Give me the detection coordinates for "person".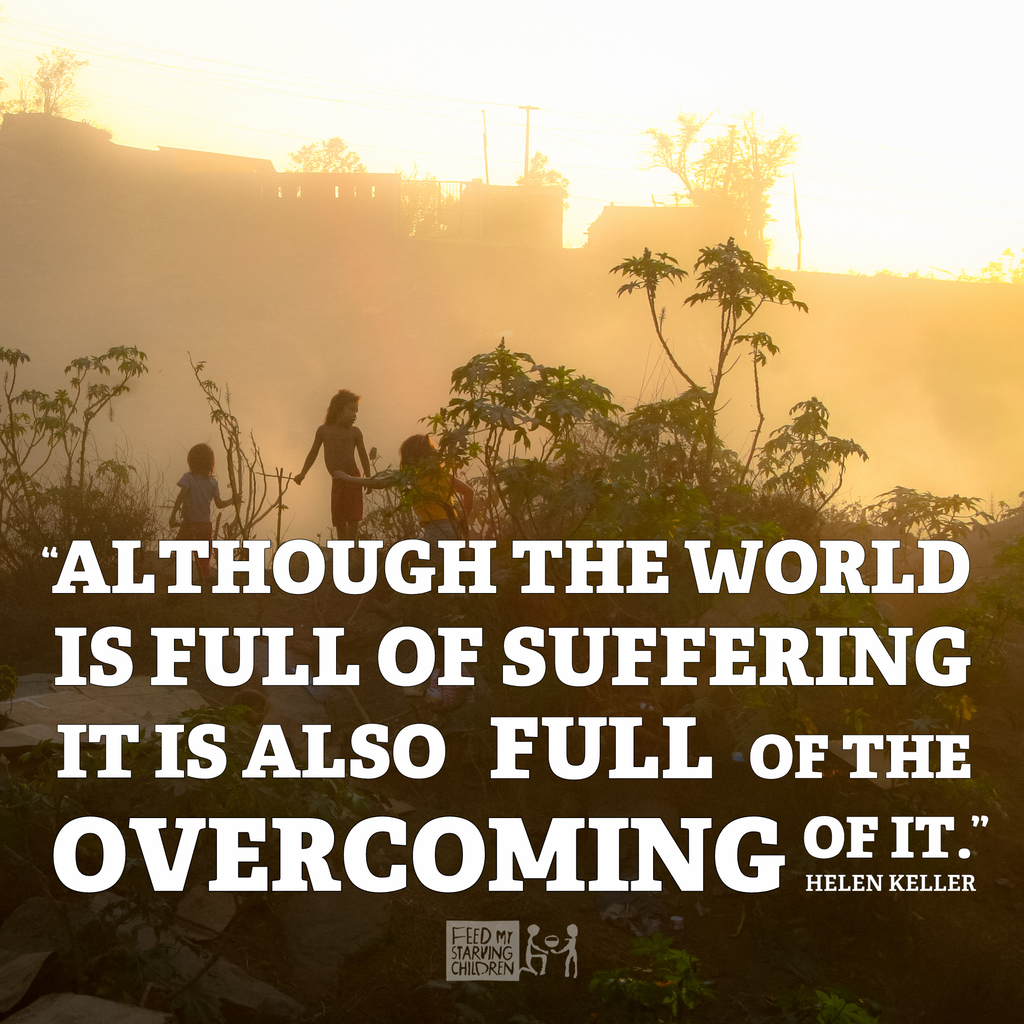
168, 442, 246, 588.
